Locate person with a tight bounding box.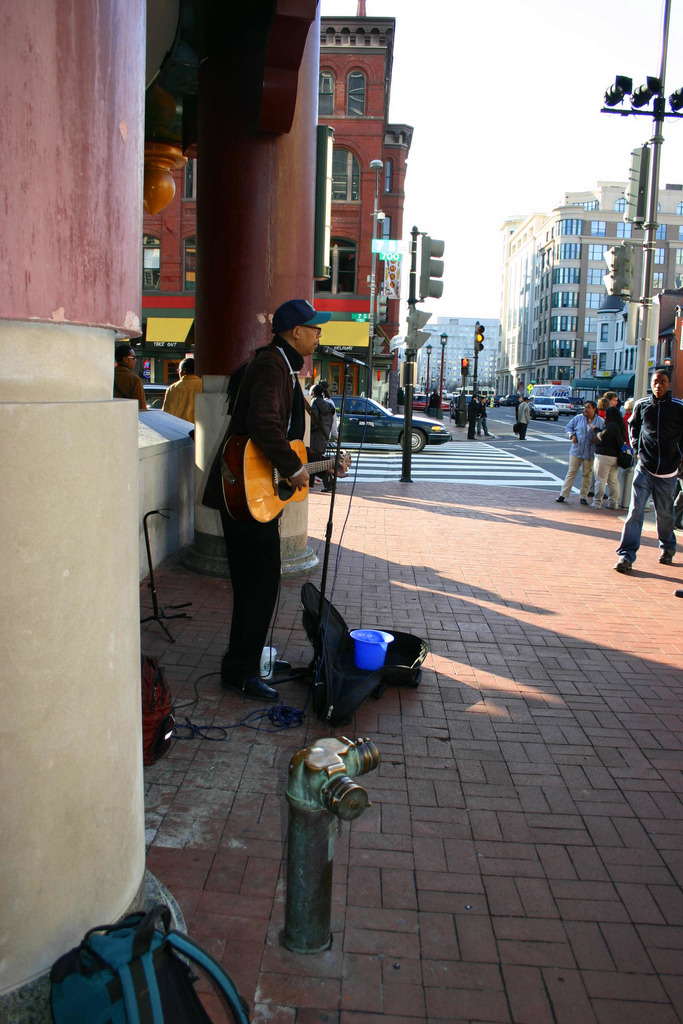
bbox=[516, 392, 532, 443].
